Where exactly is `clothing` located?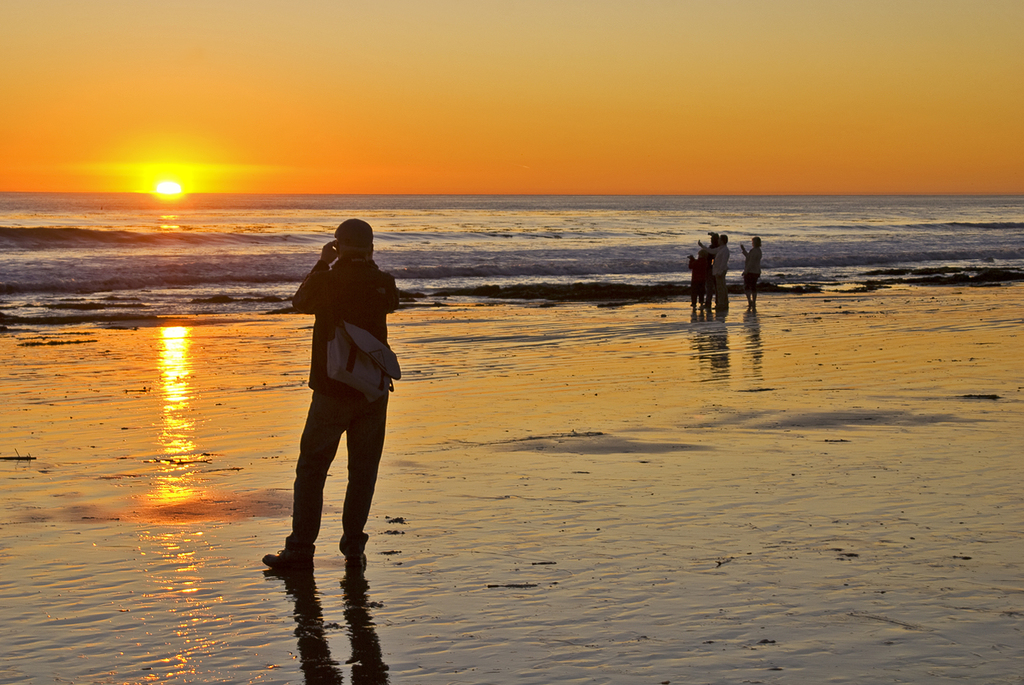
Its bounding box is (x1=282, y1=203, x2=403, y2=548).
